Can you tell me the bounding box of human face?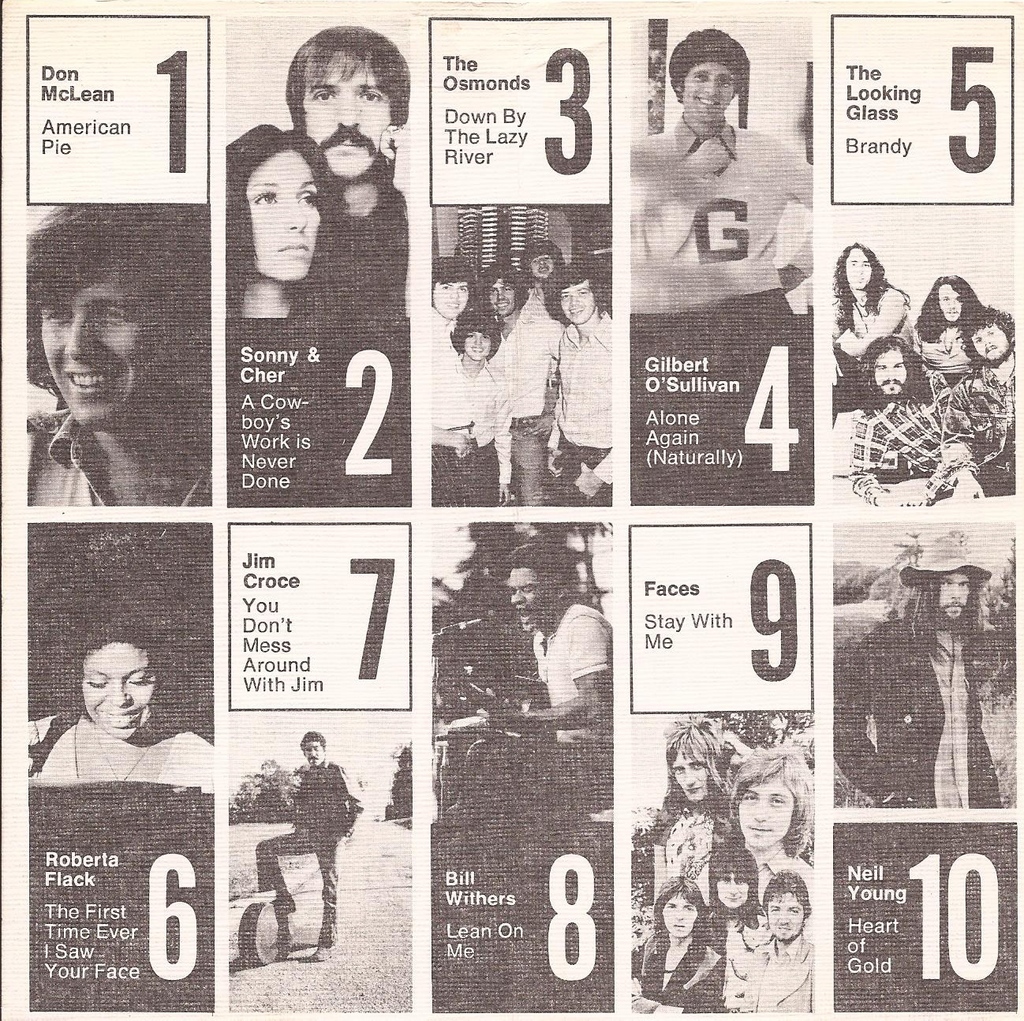
box(848, 250, 871, 294).
